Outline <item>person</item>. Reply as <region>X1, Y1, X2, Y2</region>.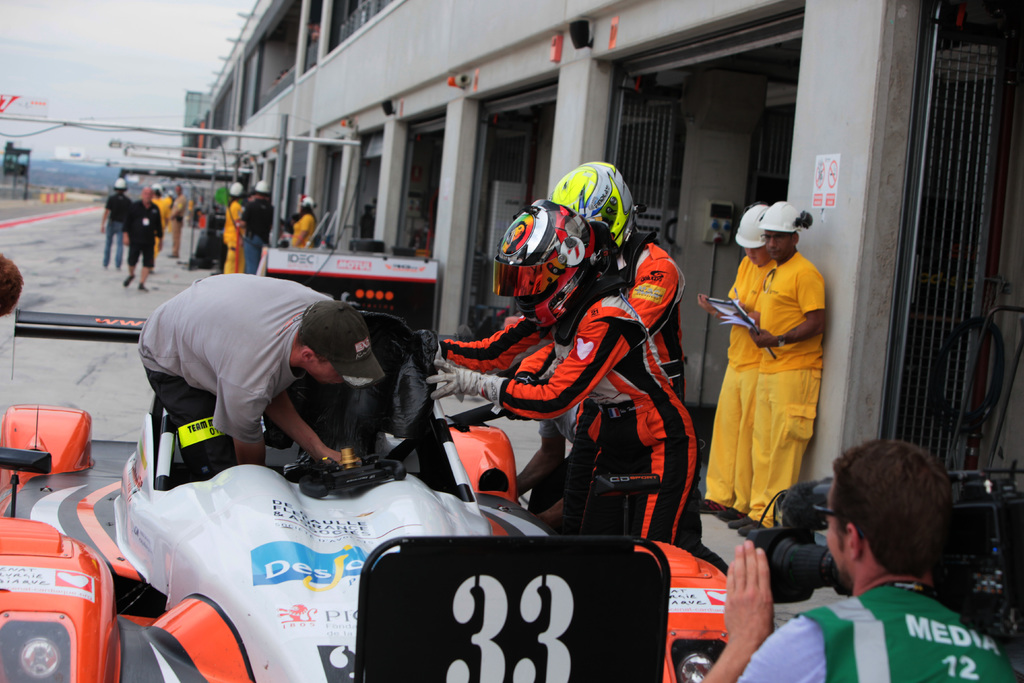
<region>727, 201, 827, 539</region>.
